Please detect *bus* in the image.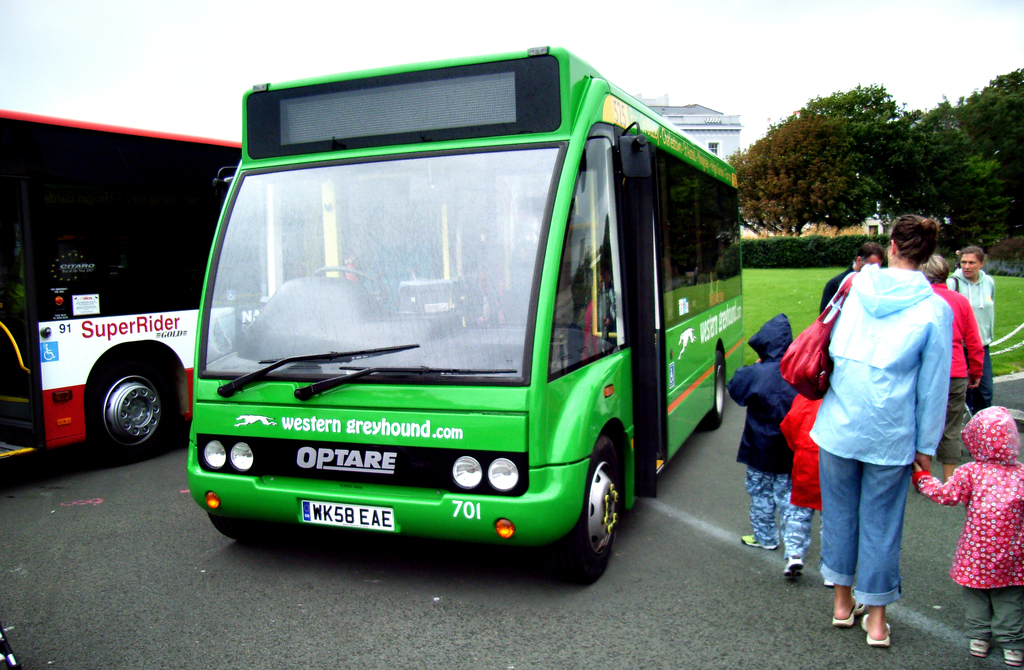
region(0, 109, 278, 461).
